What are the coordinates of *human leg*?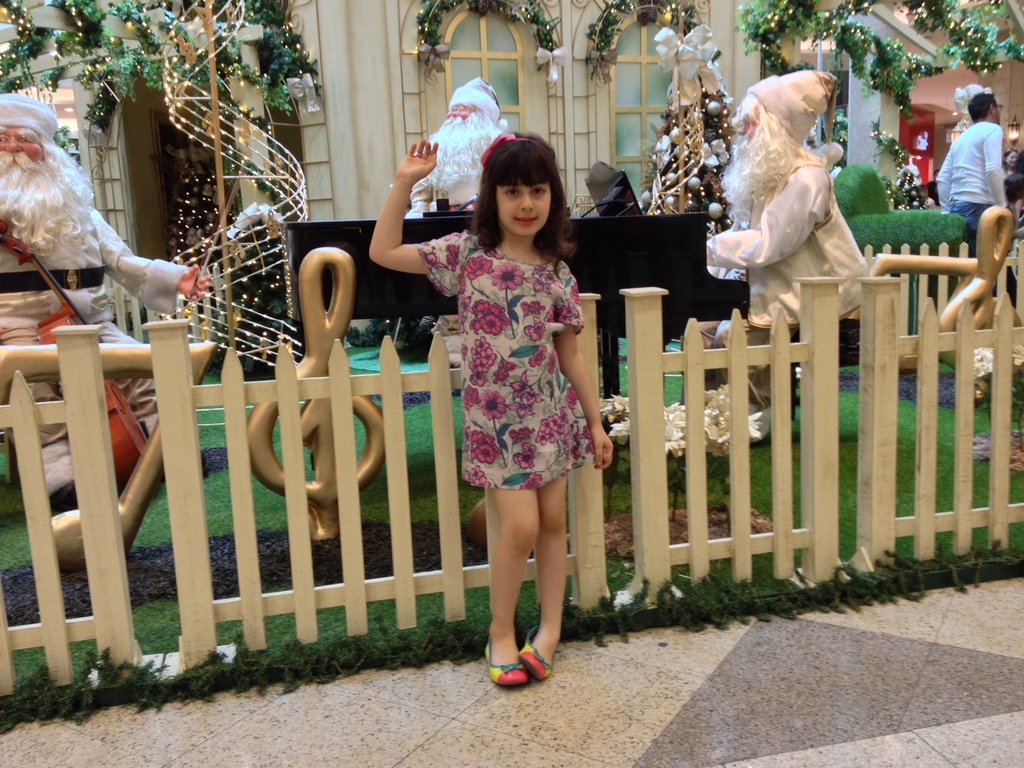
rect(522, 476, 571, 676).
